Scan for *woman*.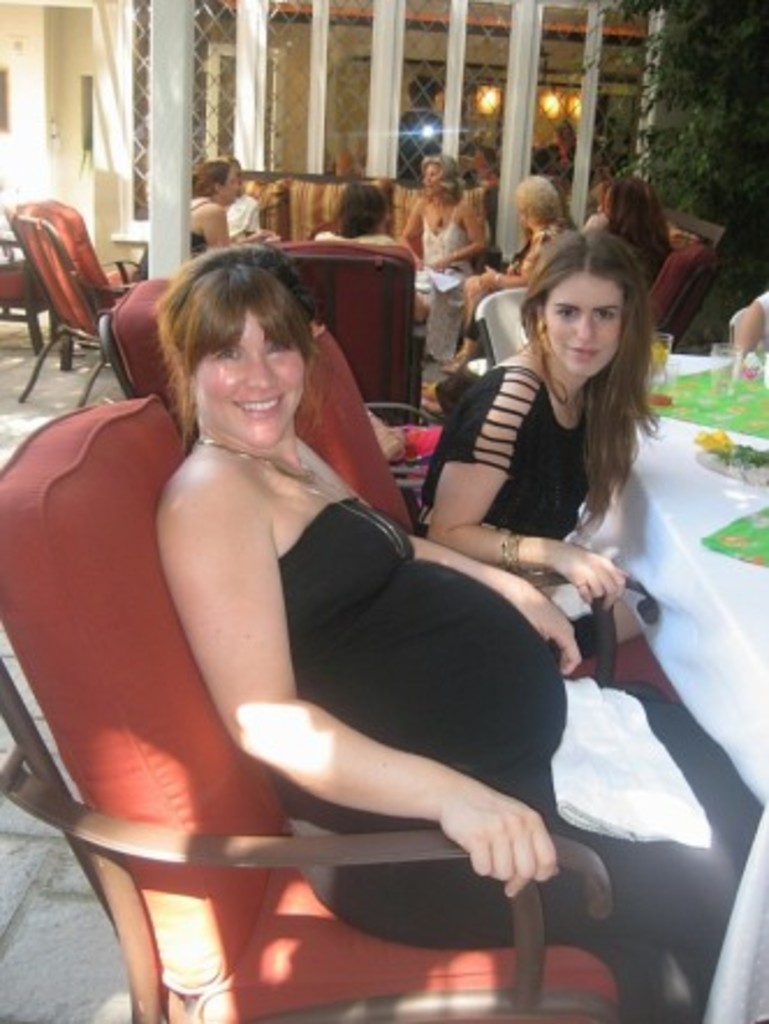
Scan result: x1=394 y1=160 x2=484 y2=364.
